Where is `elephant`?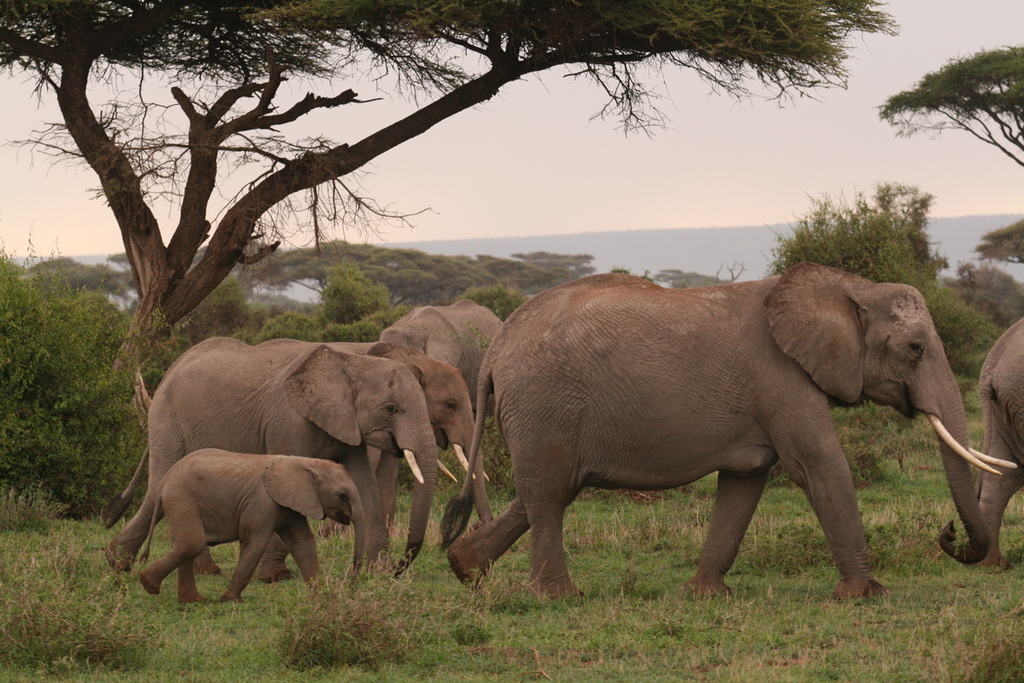
249 332 487 529.
